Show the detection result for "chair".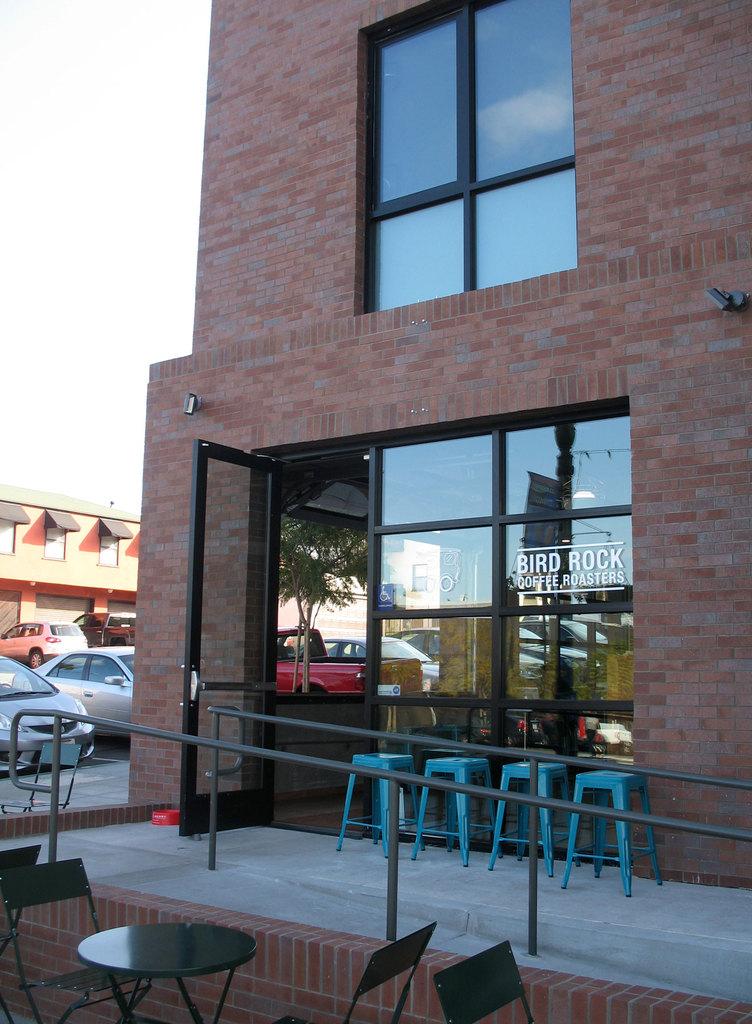
[272,924,435,1023].
